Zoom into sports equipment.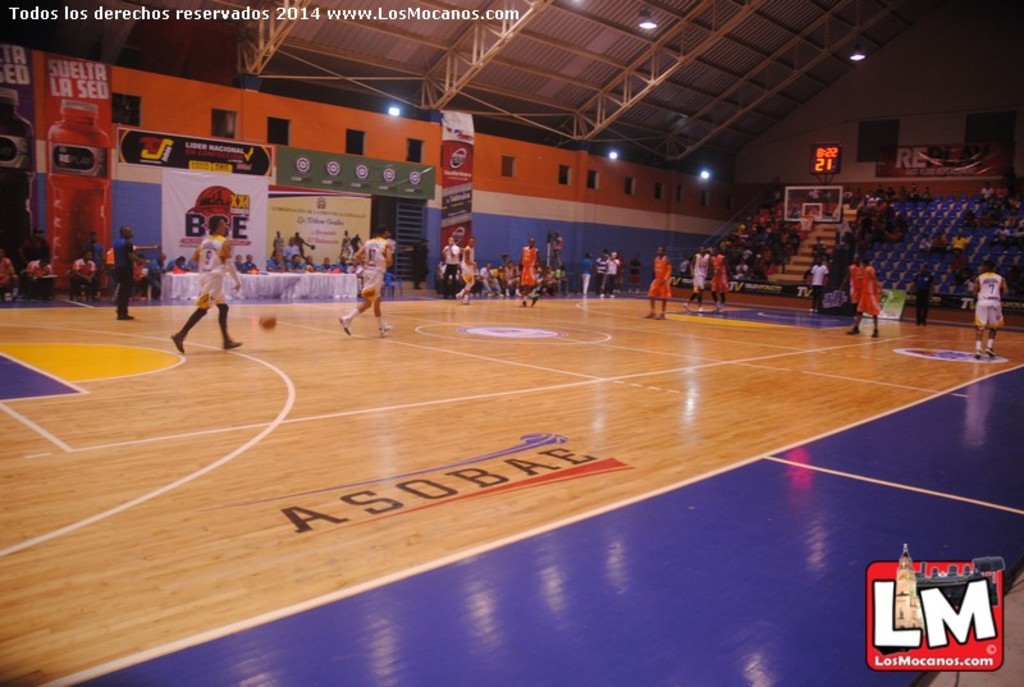
Zoom target: bbox(259, 311, 278, 329).
